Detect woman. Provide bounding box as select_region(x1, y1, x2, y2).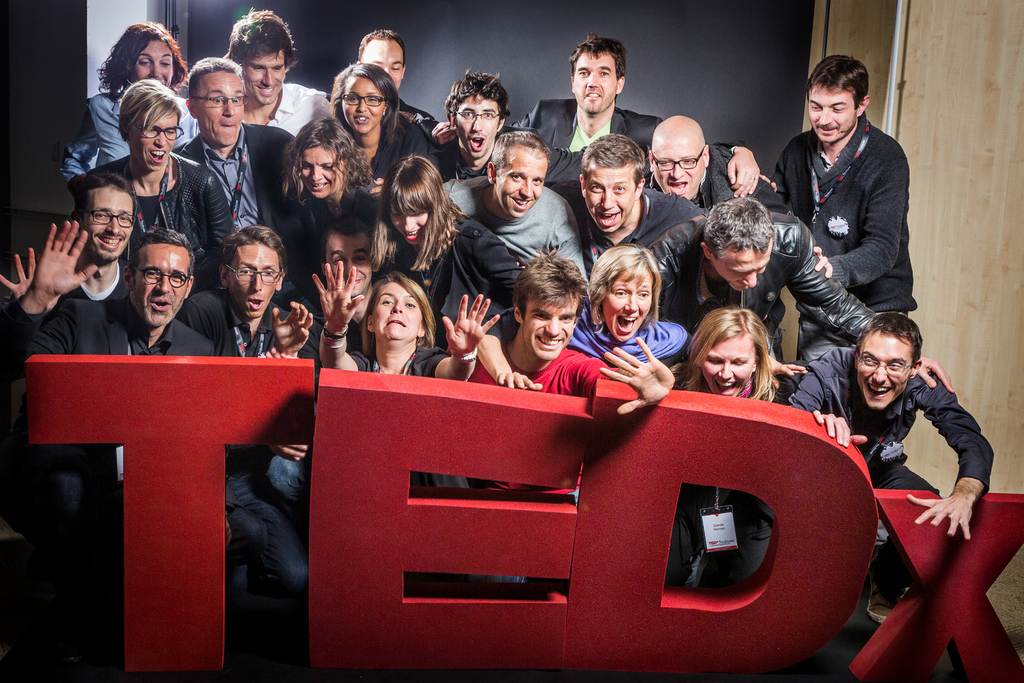
select_region(317, 257, 501, 491).
